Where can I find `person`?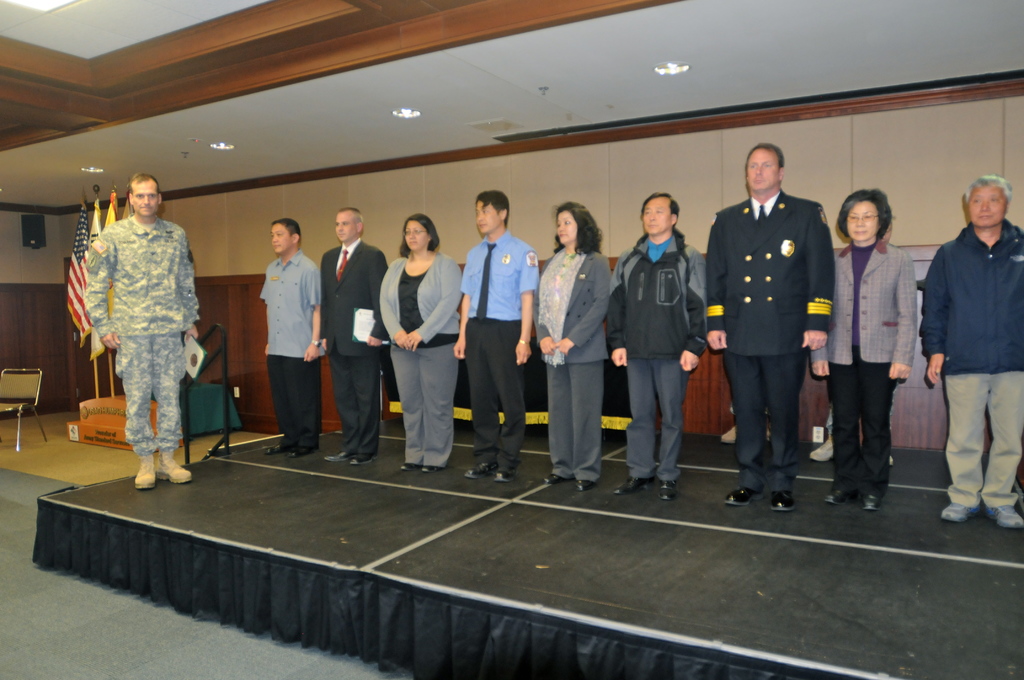
You can find it at region(805, 182, 922, 517).
